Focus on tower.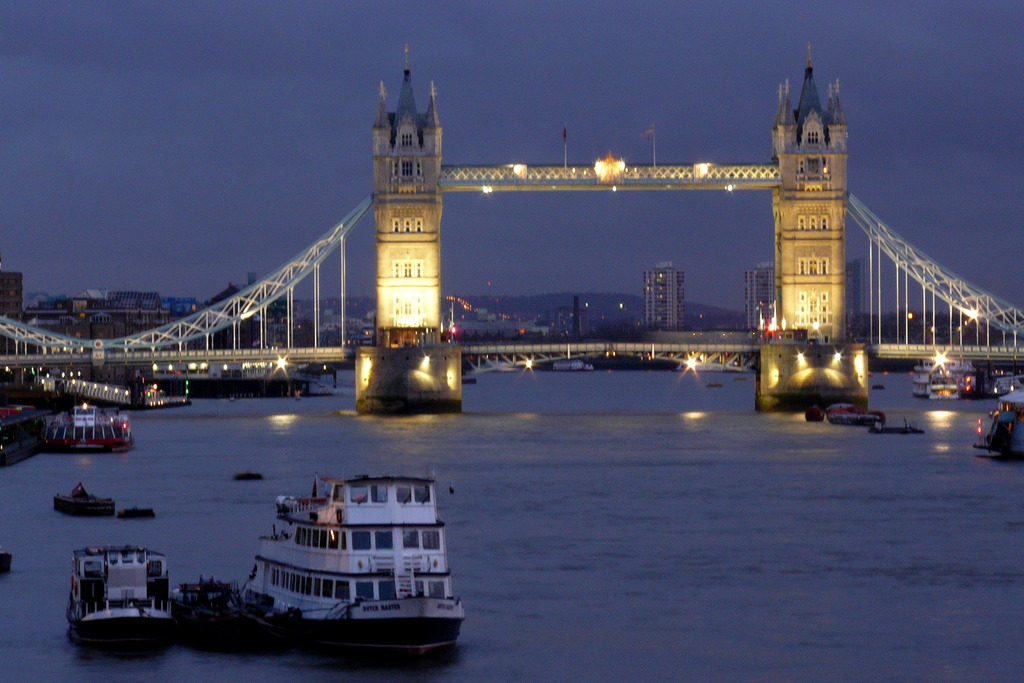
Focused at bbox(749, 265, 775, 334).
